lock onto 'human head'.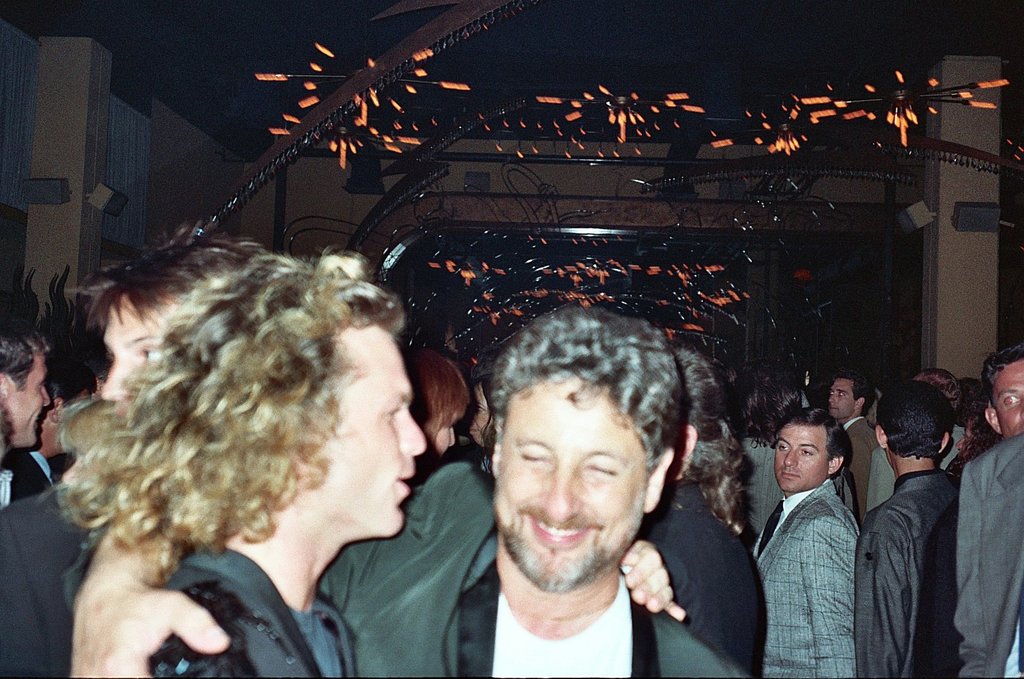
Locked: select_region(874, 388, 947, 458).
